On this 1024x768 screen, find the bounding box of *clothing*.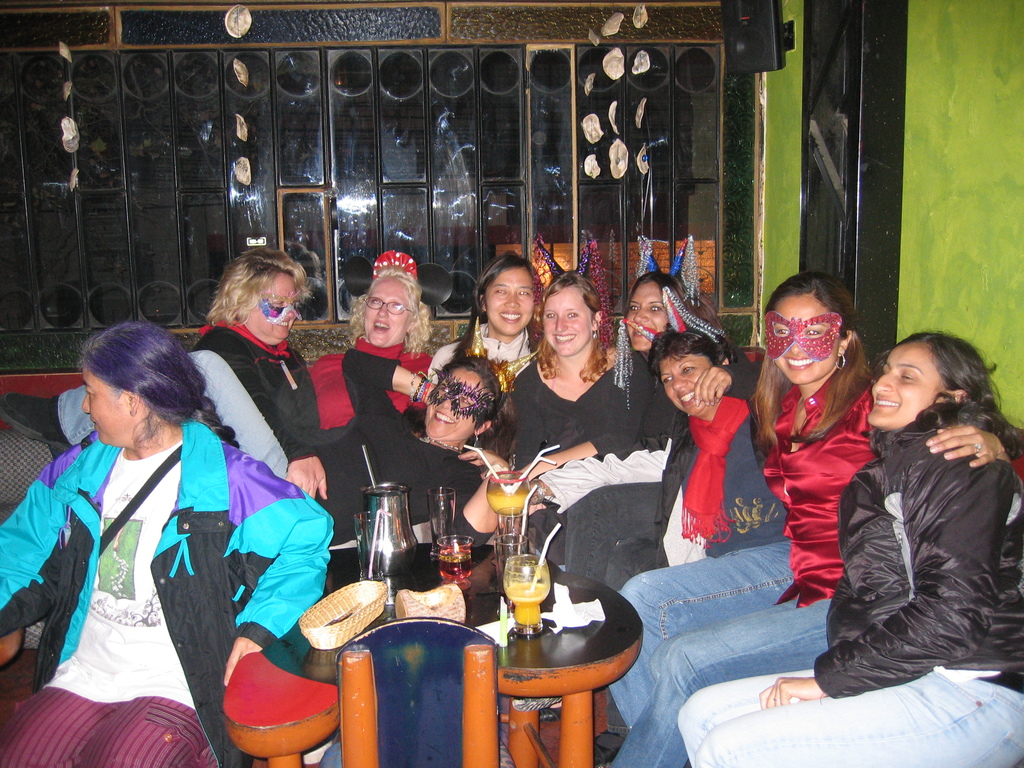
Bounding box: (0,419,335,767).
